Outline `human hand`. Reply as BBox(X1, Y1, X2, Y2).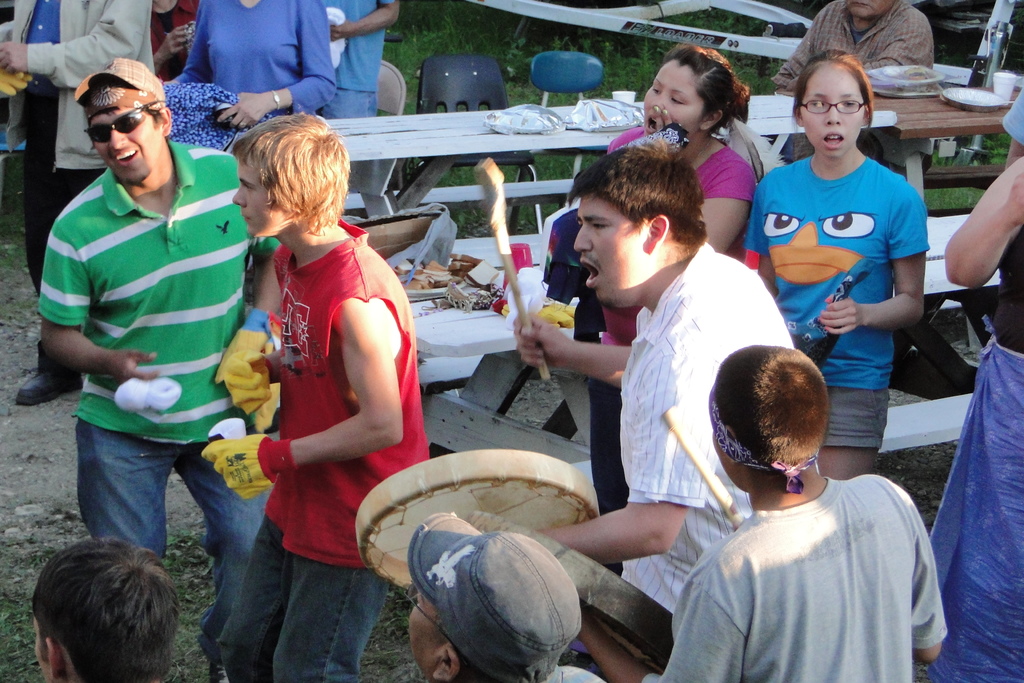
BBox(0, 37, 31, 71).
